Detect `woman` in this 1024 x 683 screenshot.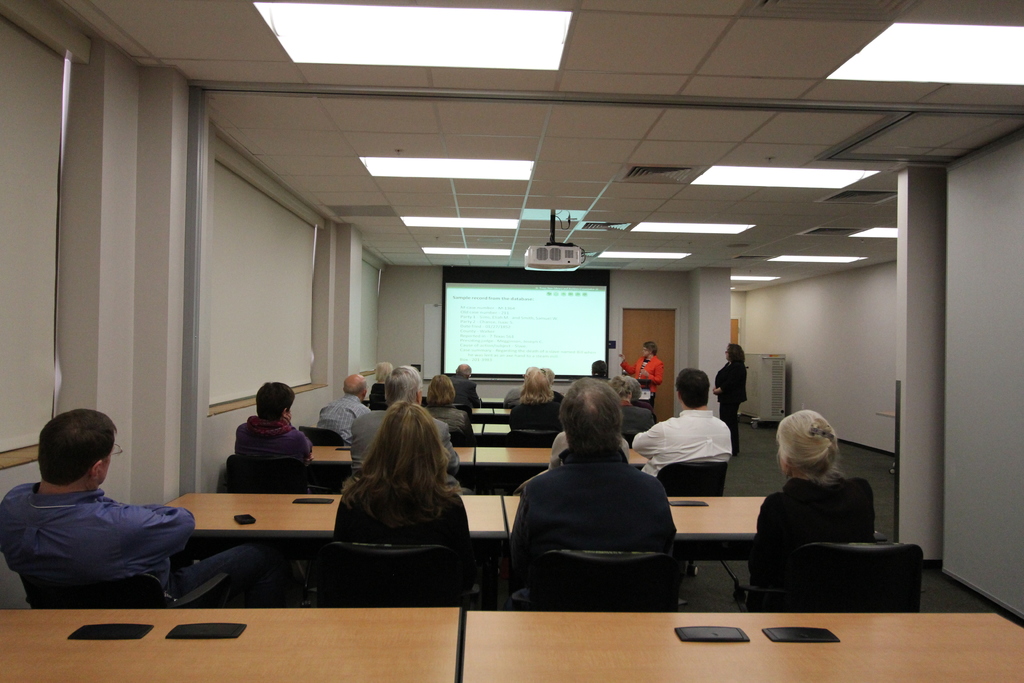
Detection: x1=421 y1=372 x2=476 y2=443.
